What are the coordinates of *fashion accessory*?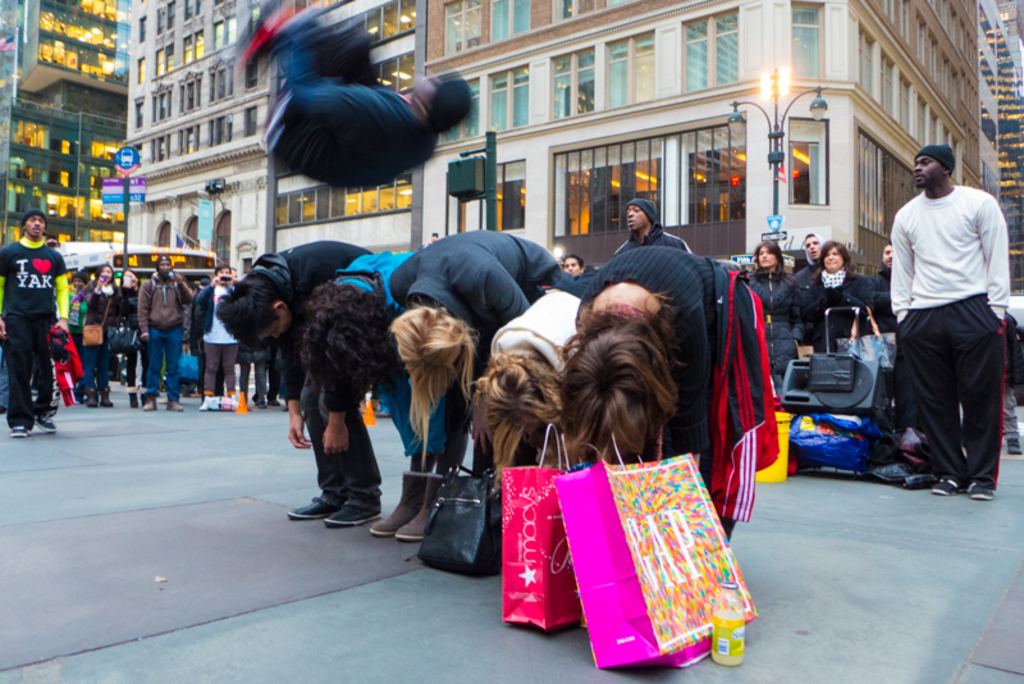
{"x1": 12, "y1": 428, "x2": 24, "y2": 439}.
